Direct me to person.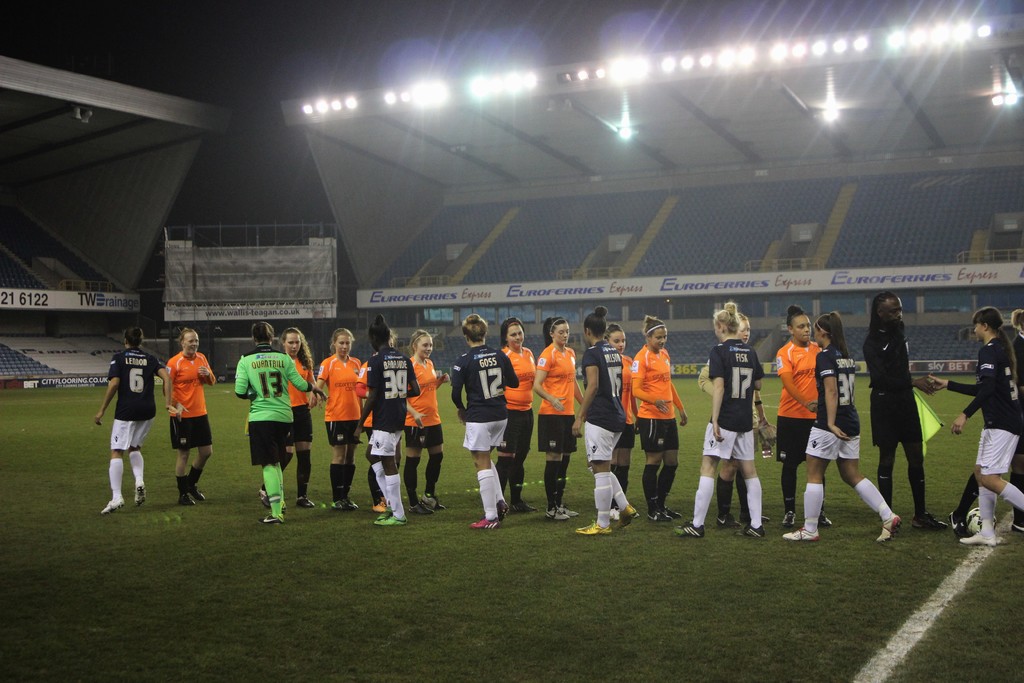
Direction: rect(176, 289, 252, 483).
